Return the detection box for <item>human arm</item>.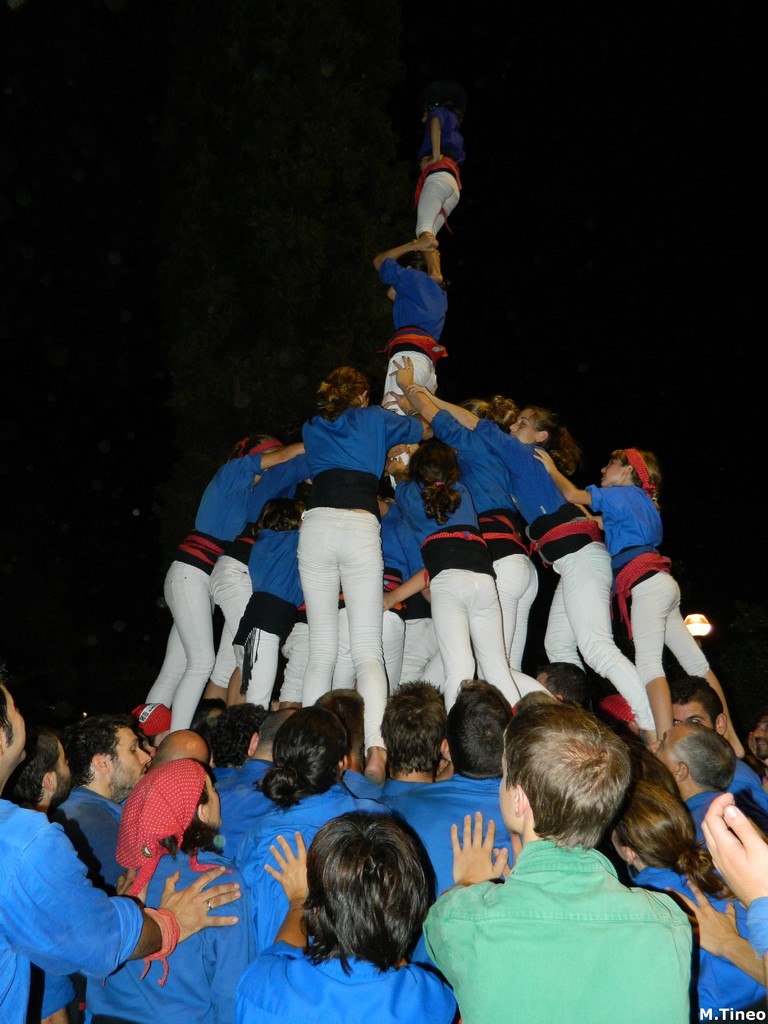
[428,99,445,160].
